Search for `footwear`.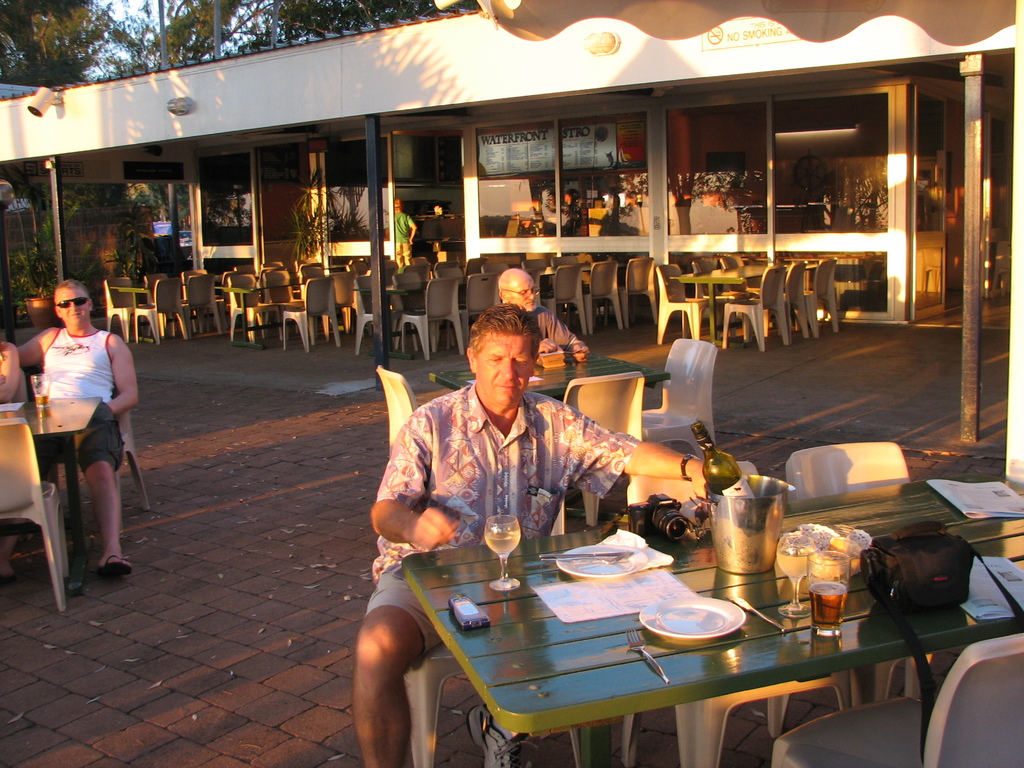
Found at 0,572,20,586.
